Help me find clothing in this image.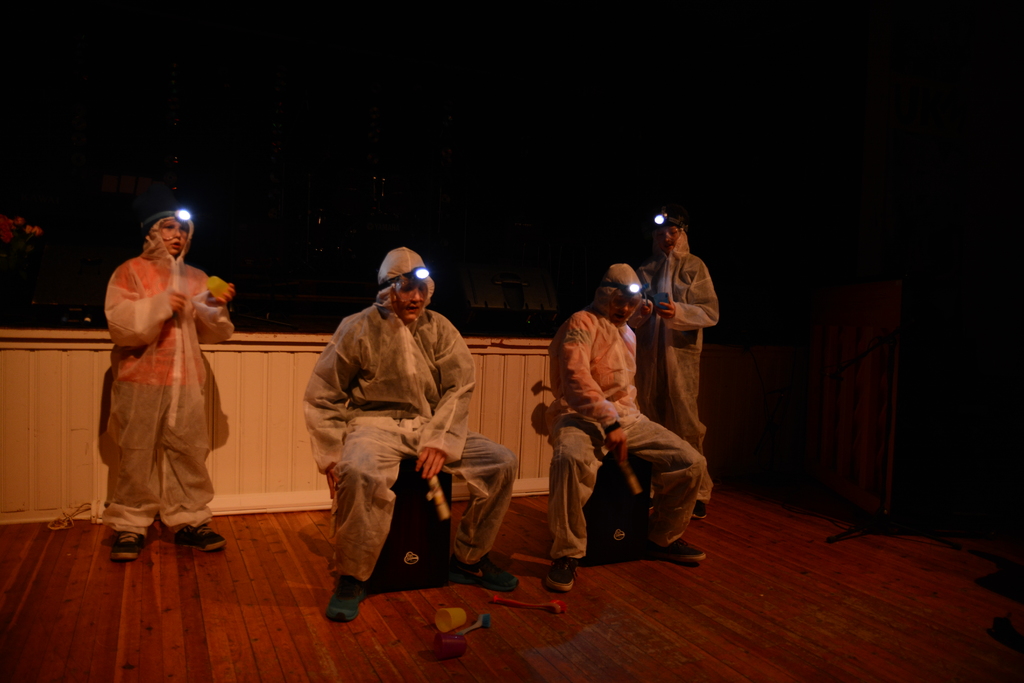
Found it: (298, 242, 515, 576).
